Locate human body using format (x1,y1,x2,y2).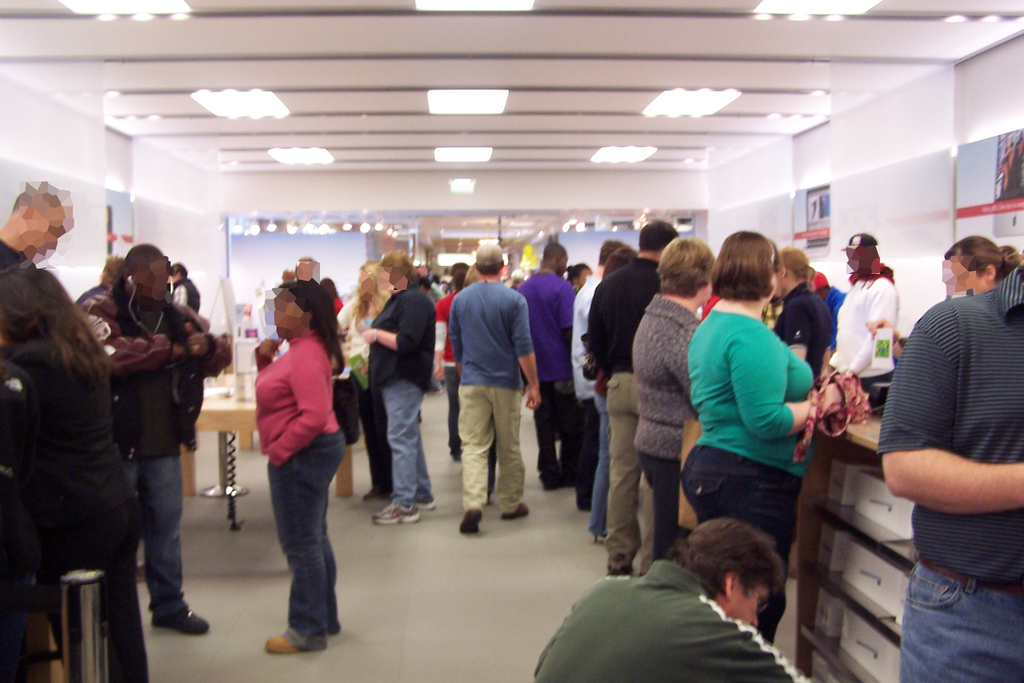
(576,236,617,514).
